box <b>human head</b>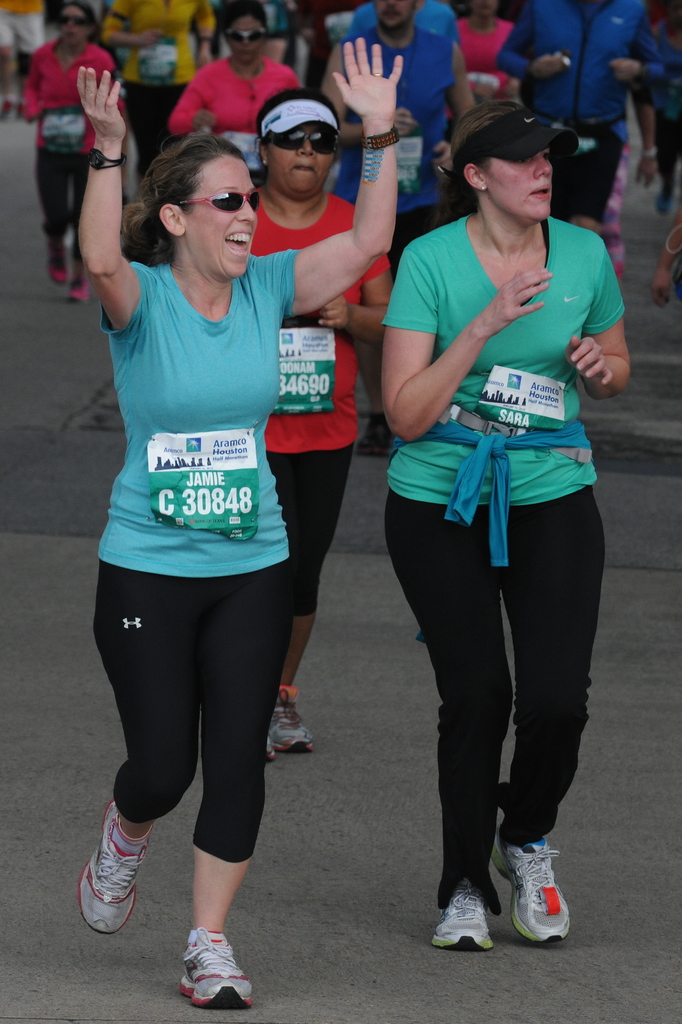
<bbox>358, 0, 428, 29</bbox>
